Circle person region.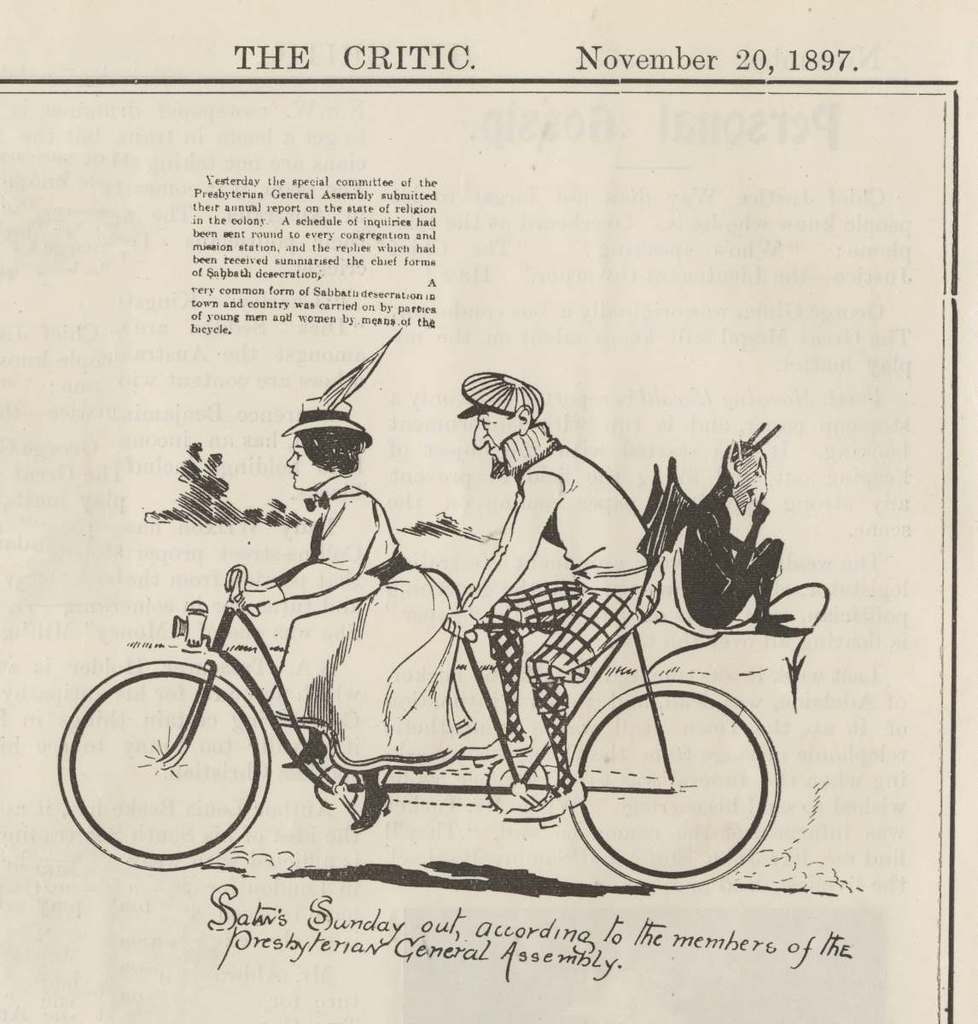
Region: bbox(423, 328, 666, 750).
